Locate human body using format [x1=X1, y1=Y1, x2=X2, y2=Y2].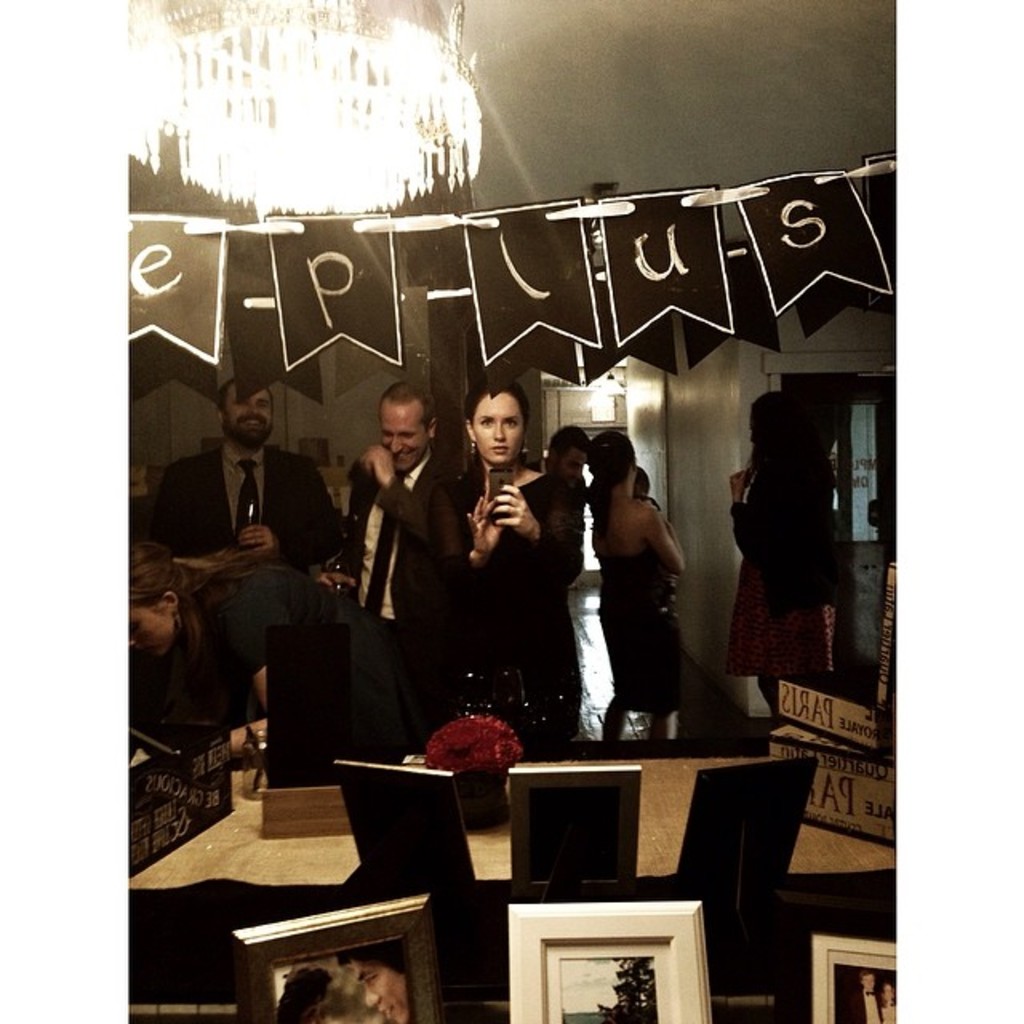
[x1=323, y1=386, x2=472, y2=635].
